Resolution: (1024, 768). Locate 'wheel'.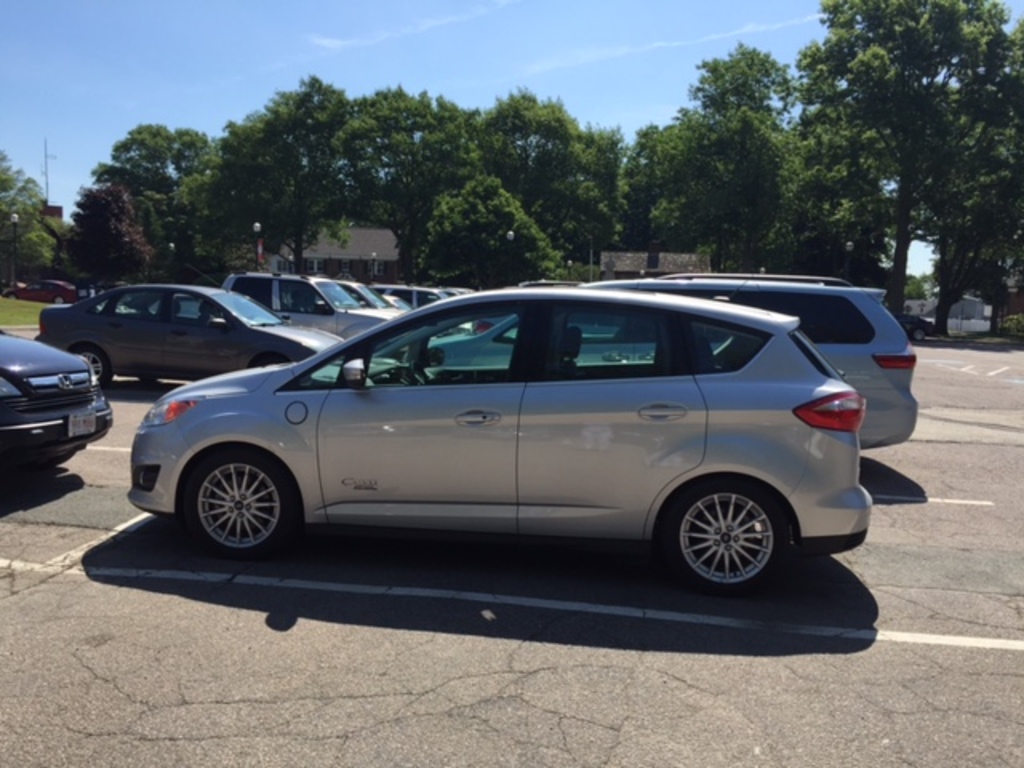
187/448/290/557.
